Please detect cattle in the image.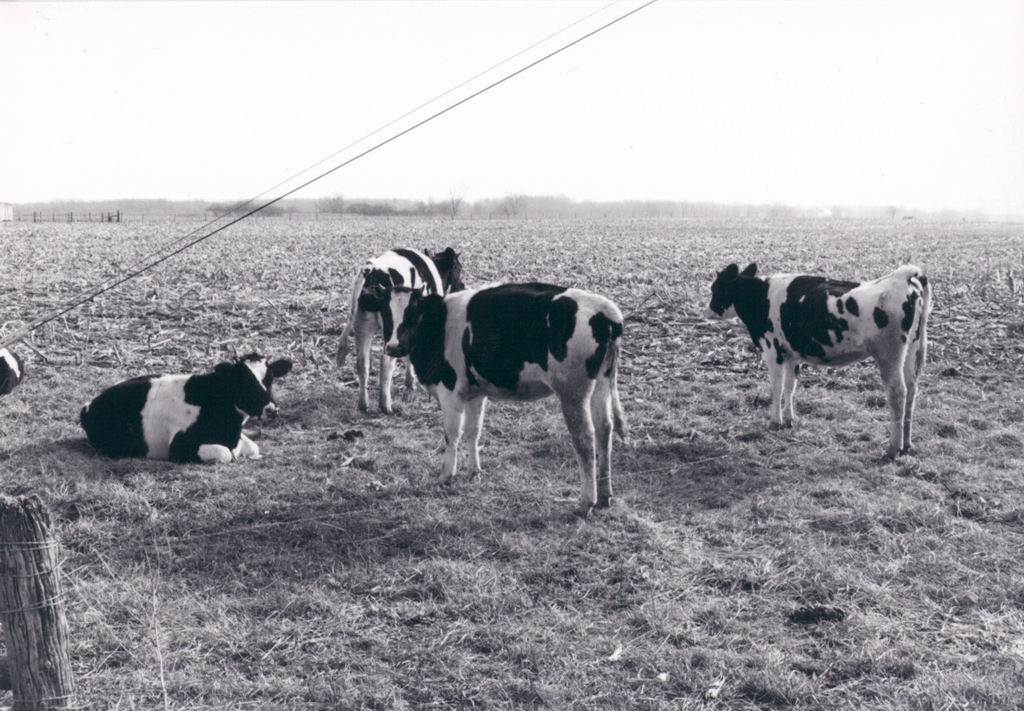
[712,259,932,452].
